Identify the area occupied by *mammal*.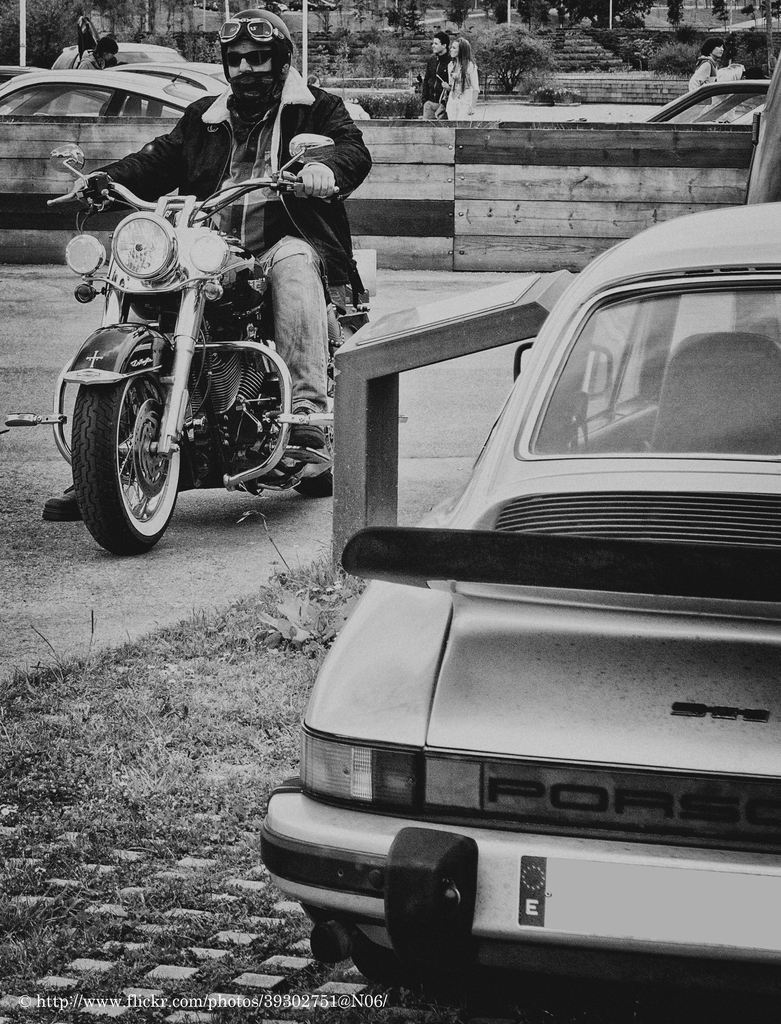
Area: region(439, 39, 481, 122).
